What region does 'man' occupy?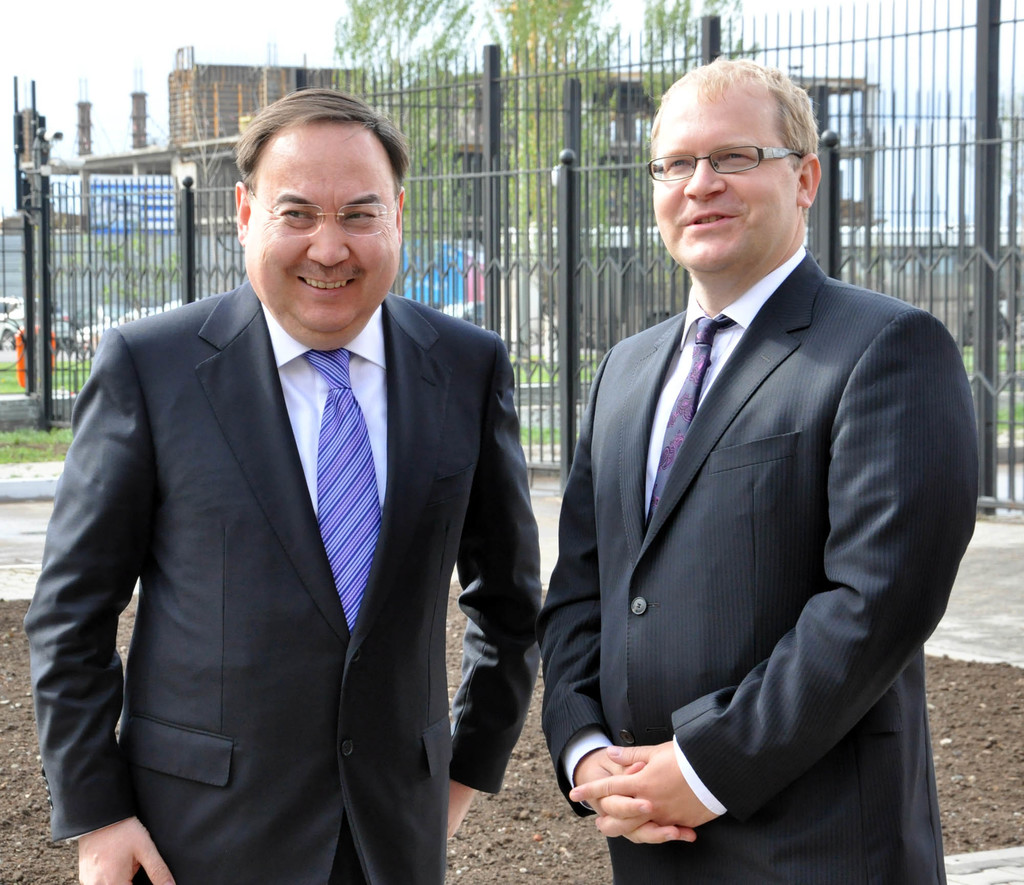
crop(541, 56, 981, 884).
